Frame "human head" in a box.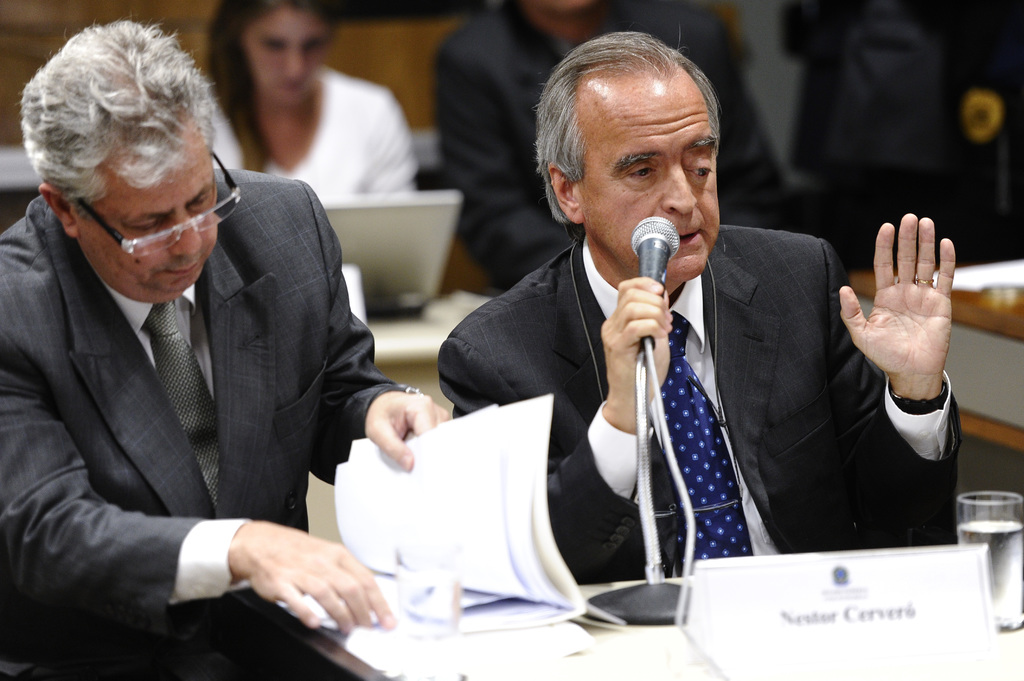
<bbox>539, 29, 717, 277</bbox>.
